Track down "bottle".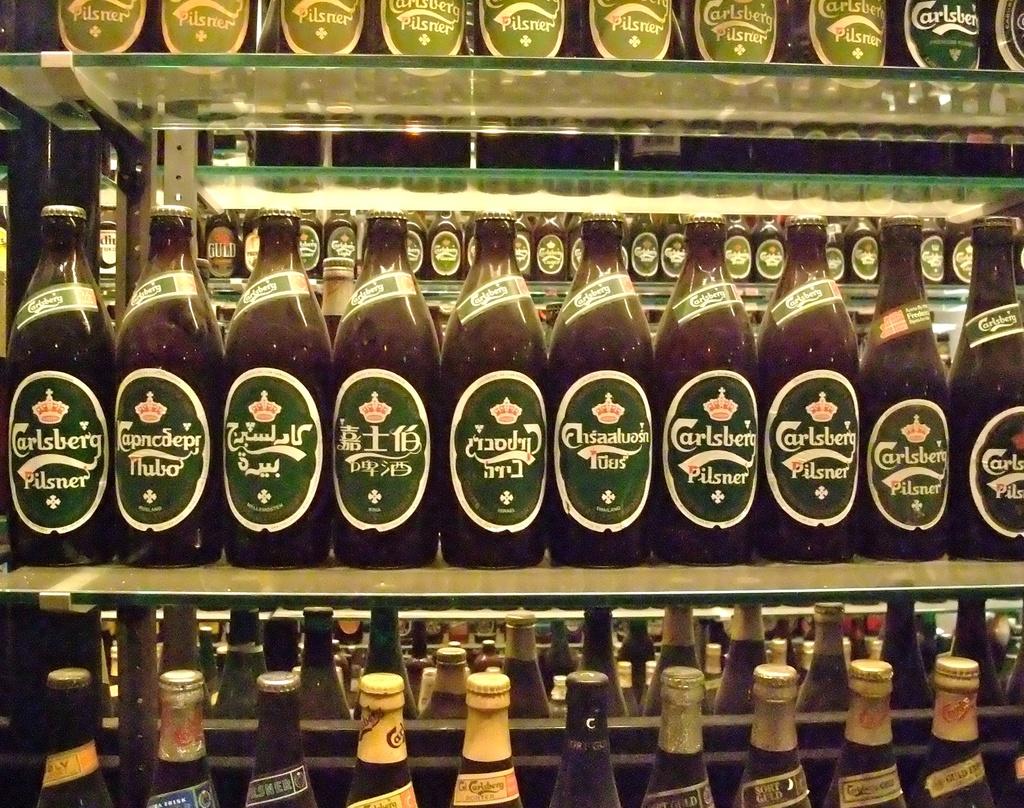
Tracked to <bbox>371, 0, 471, 92</bbox>.
